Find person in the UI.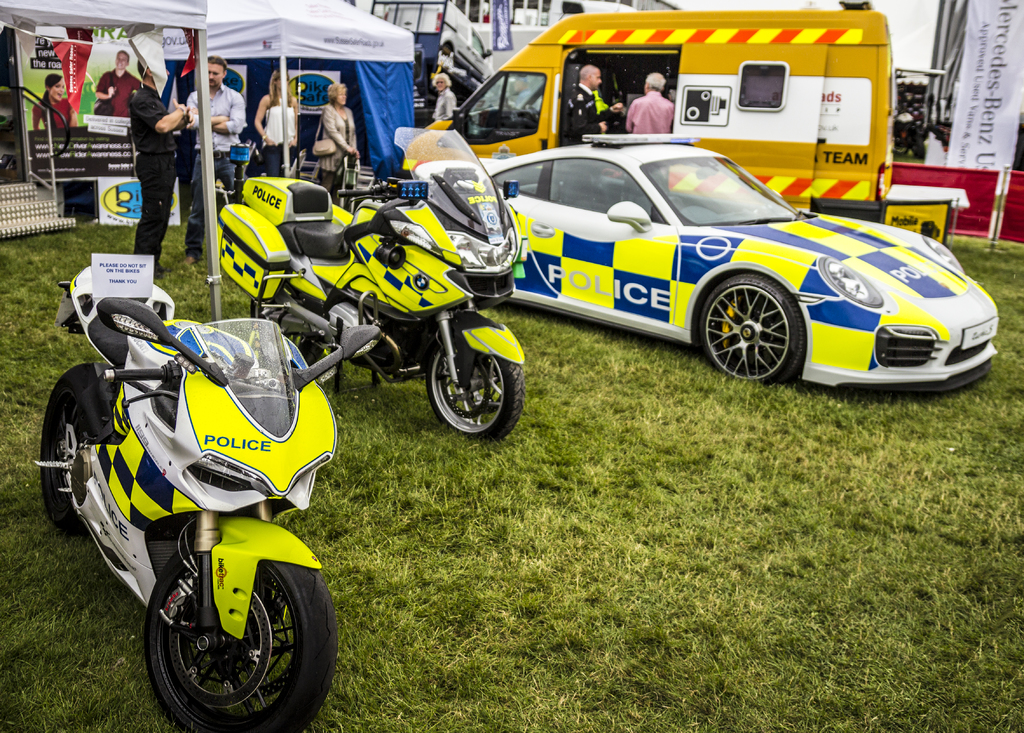
UI element at box=[424, 69, 456, 147].
